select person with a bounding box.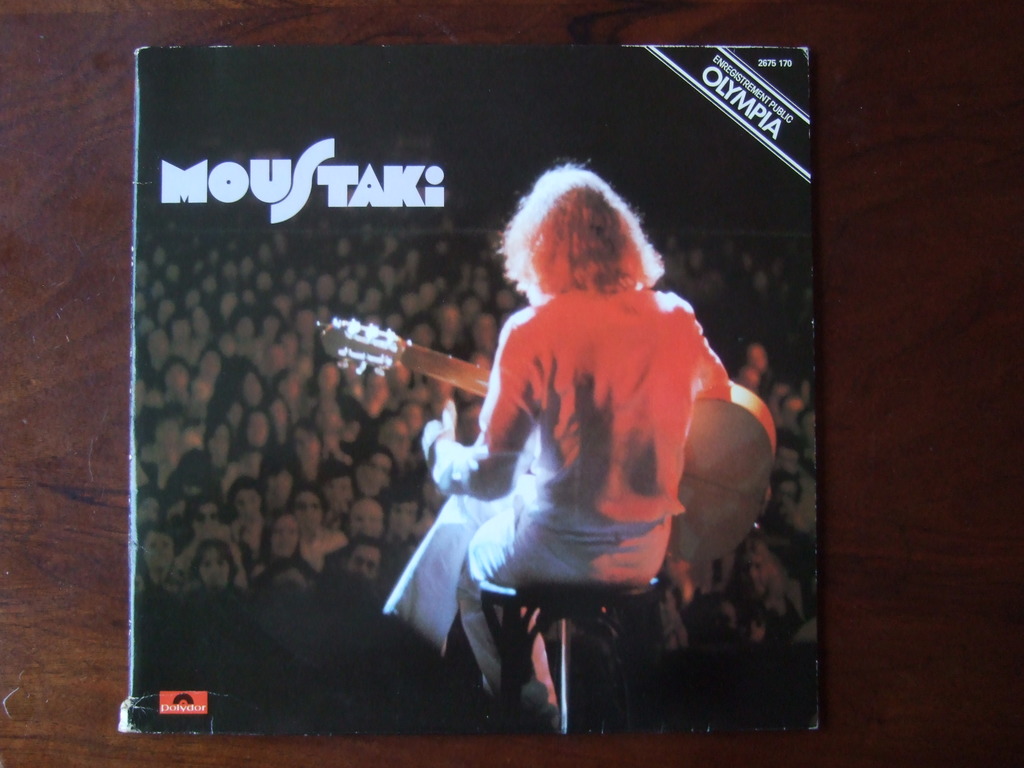
locate(291, 477, 344, 570).
